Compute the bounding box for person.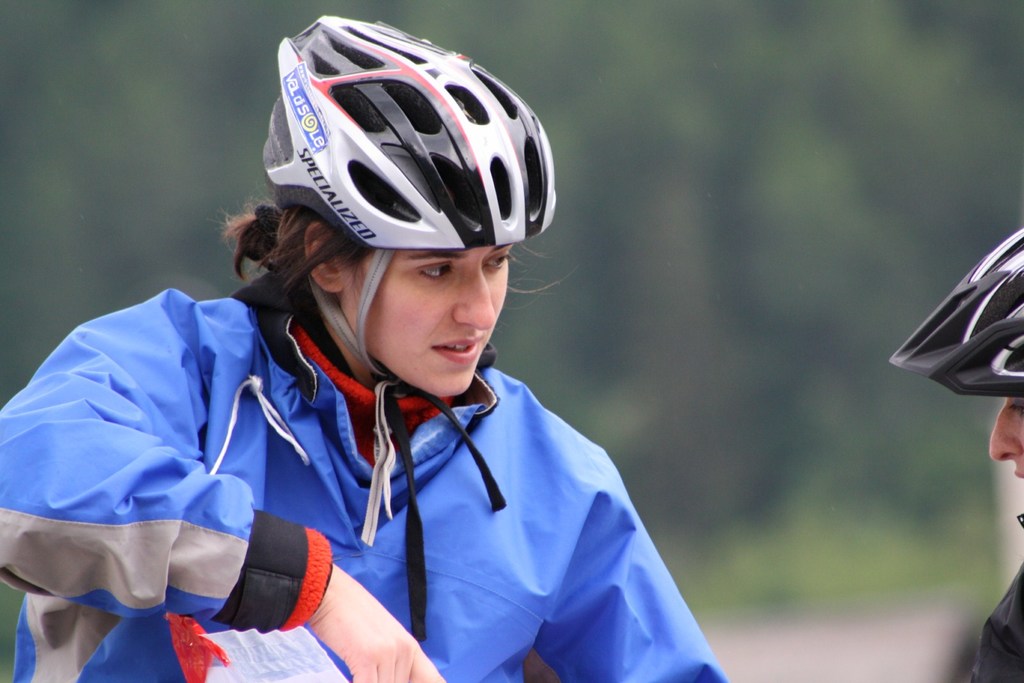
bbox=[885, 228, 1023, 682].
